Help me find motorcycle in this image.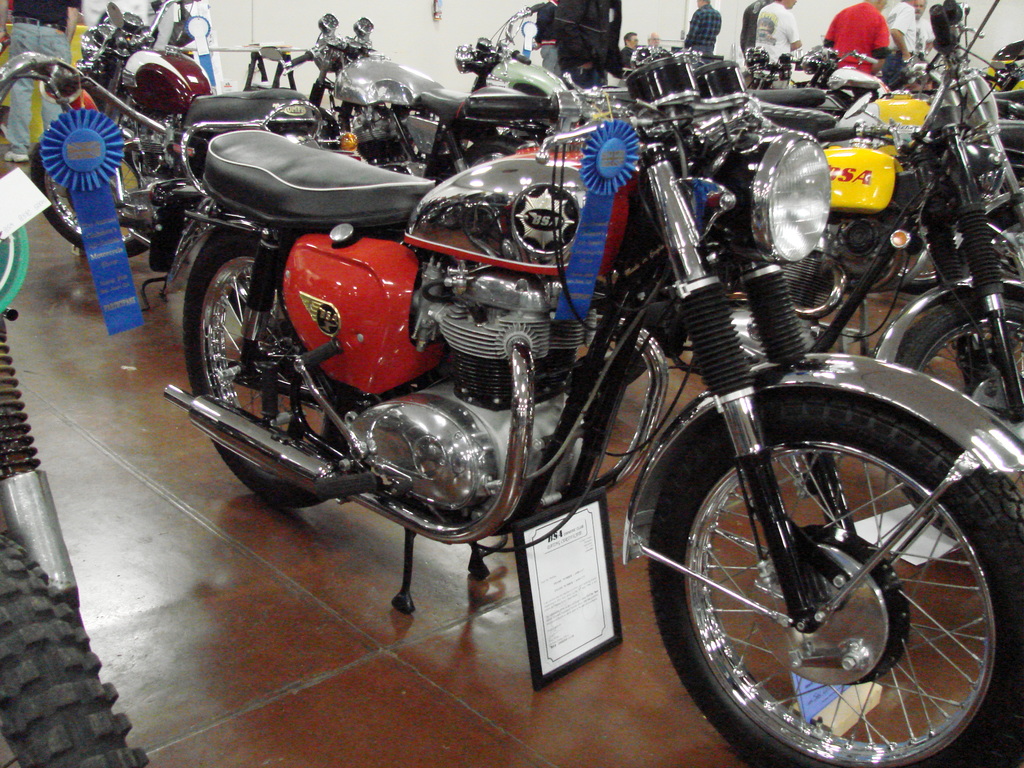
Found it: x1=107 y1=8 x2=1016 y2=765.
